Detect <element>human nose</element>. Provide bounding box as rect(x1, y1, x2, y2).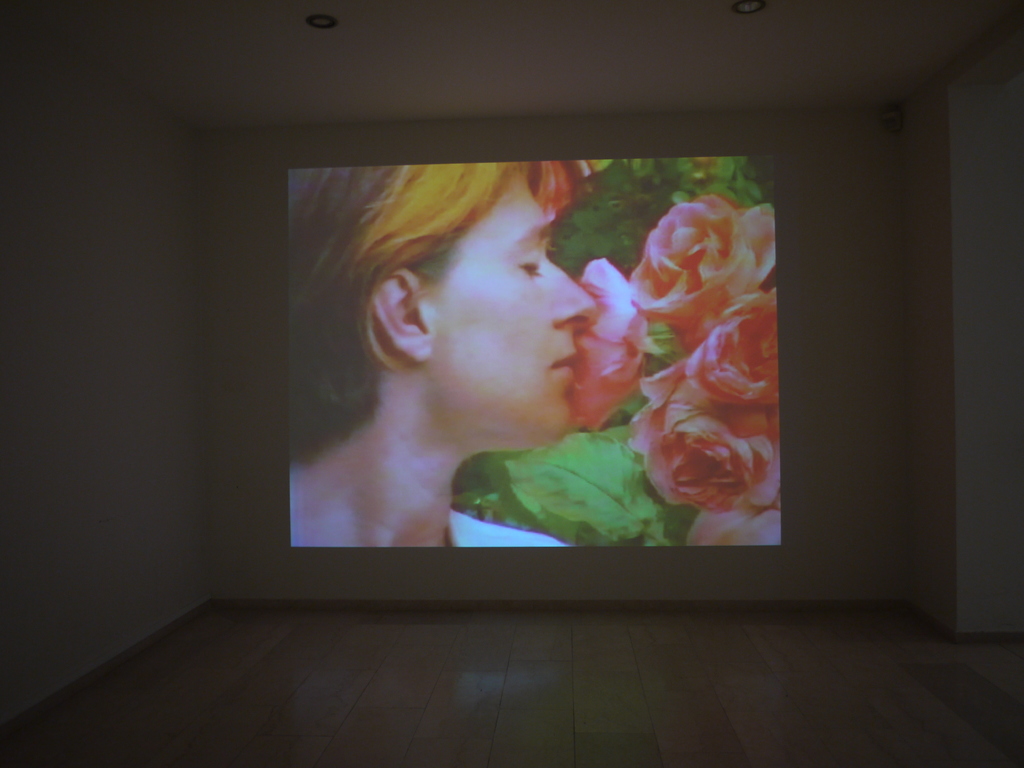
rect(547, 260, 596, 346).
